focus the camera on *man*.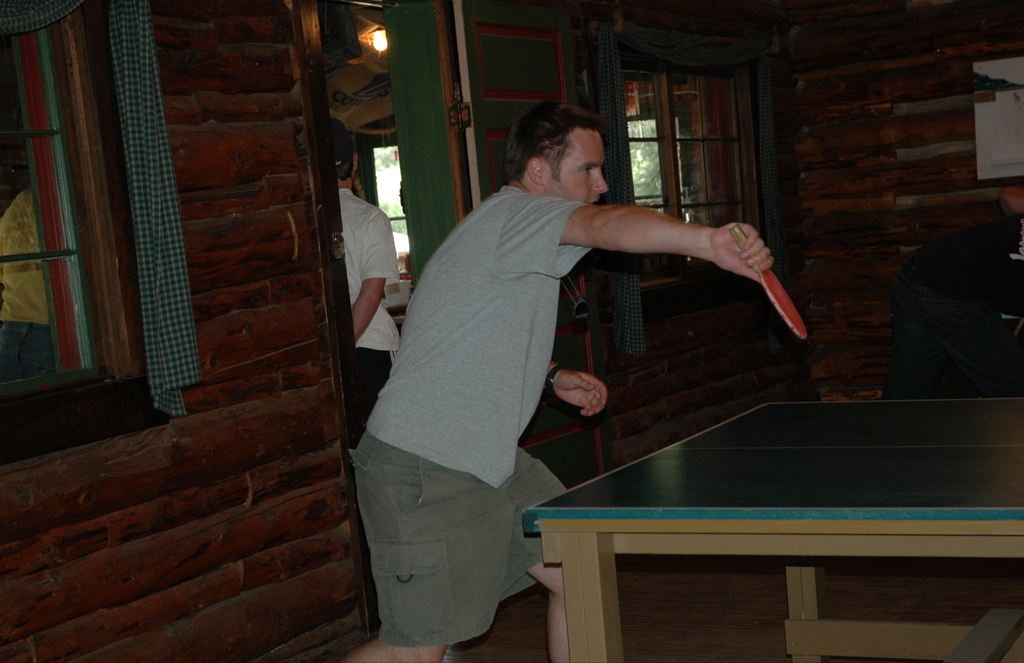
Focus region: [left=375, top=101, right=838, bottom=574].
